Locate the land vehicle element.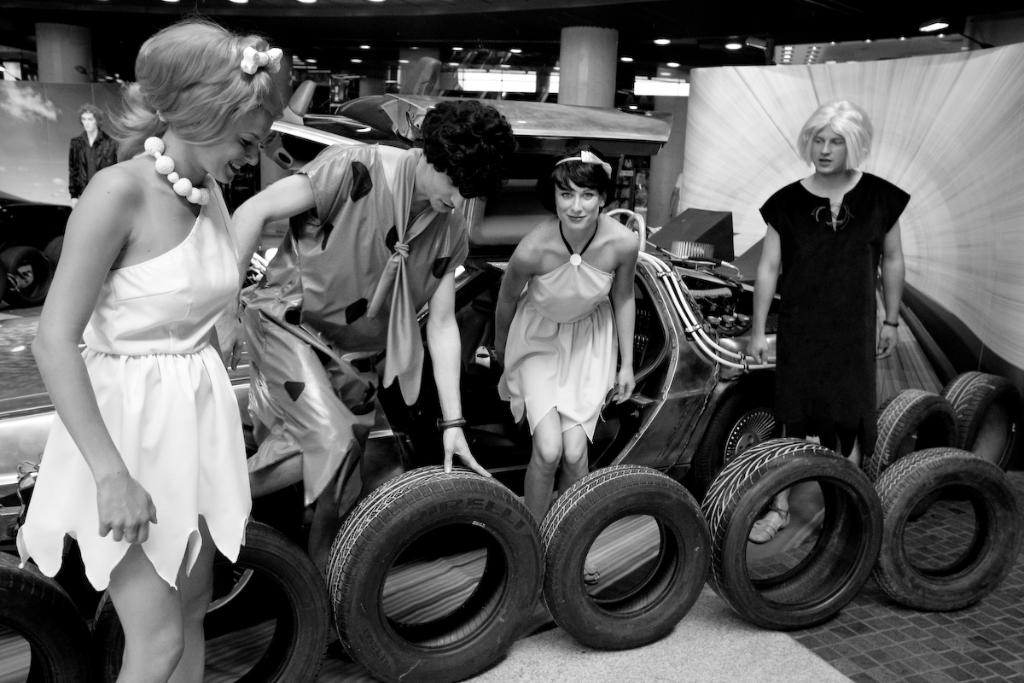
Element bbox: {"x1": 10, "y1": 82, "x2": 869, "y2": 652}.
